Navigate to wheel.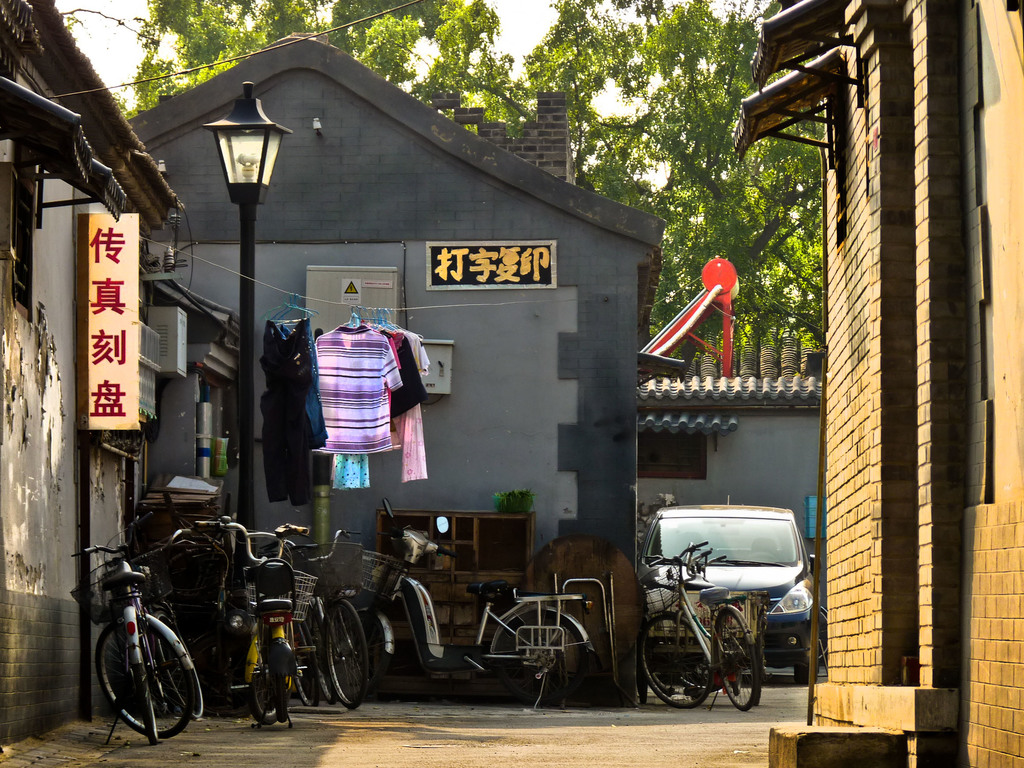
Navigation target: 155/613/202/717.
